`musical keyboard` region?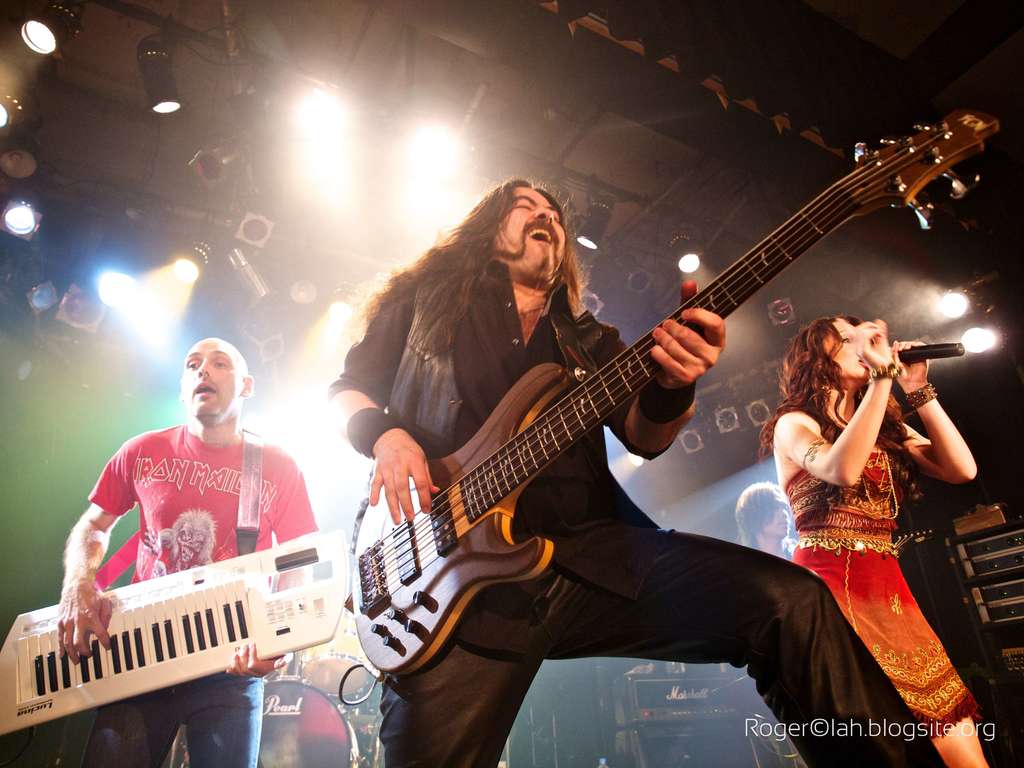
locate(44, 548, 348, 697)
